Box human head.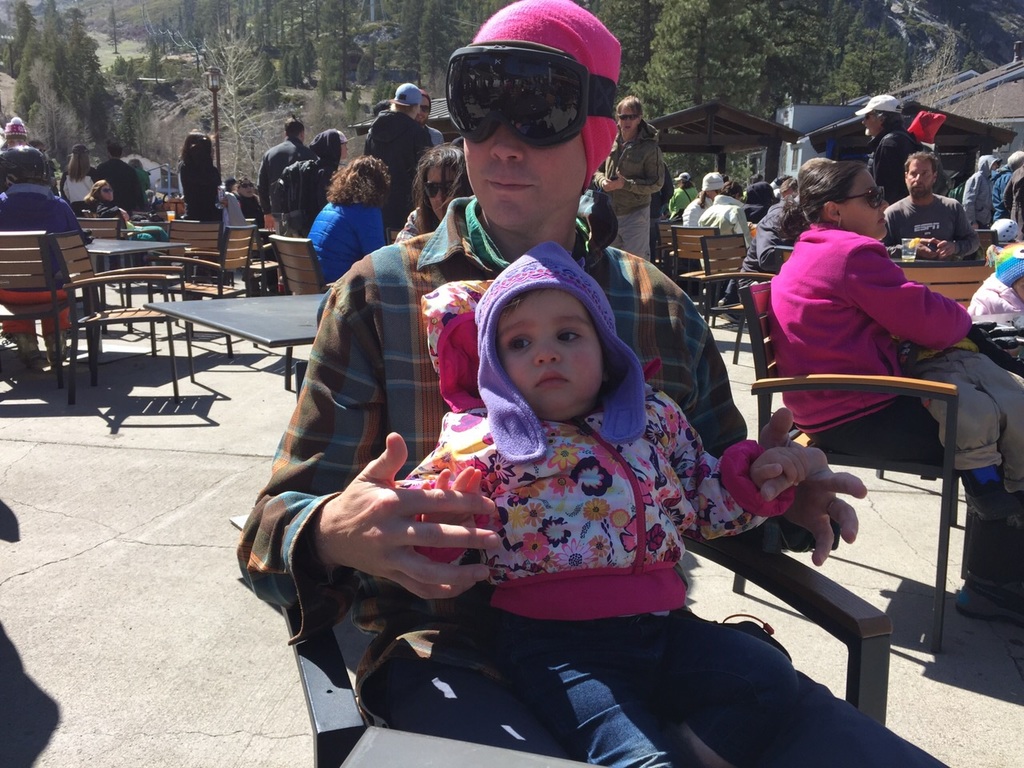
pyautogui.locateOnScreen(798, 159, 889, 242).
